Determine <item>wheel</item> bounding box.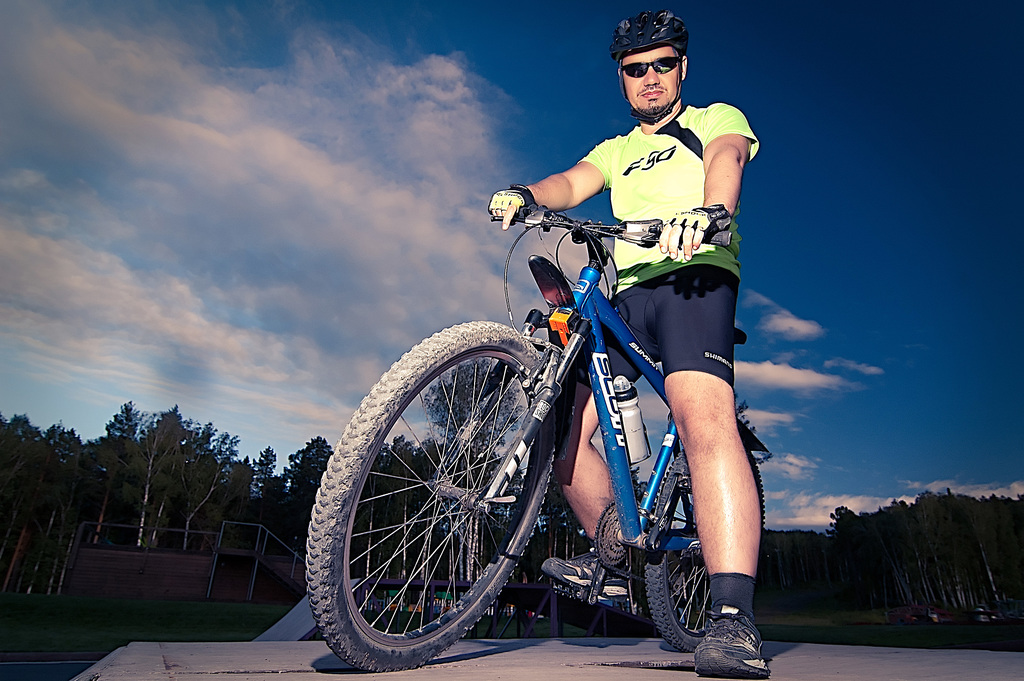
Determined: box(334, 333, 566, 653).
